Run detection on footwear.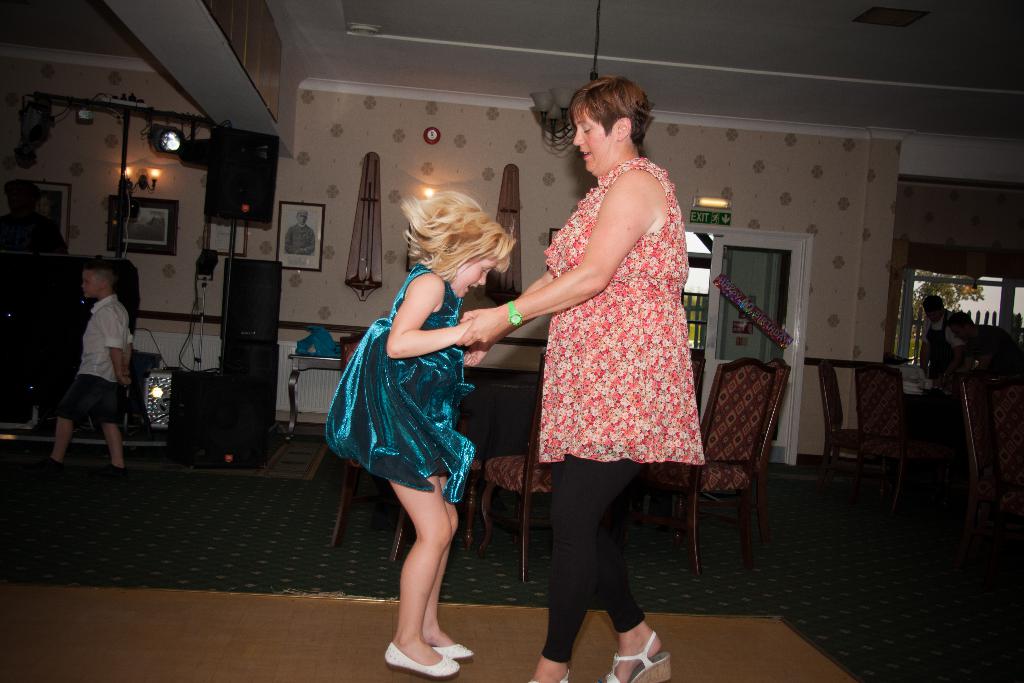
Result: pyautogui.locateOnScreen(524, 666, 570, 682).
